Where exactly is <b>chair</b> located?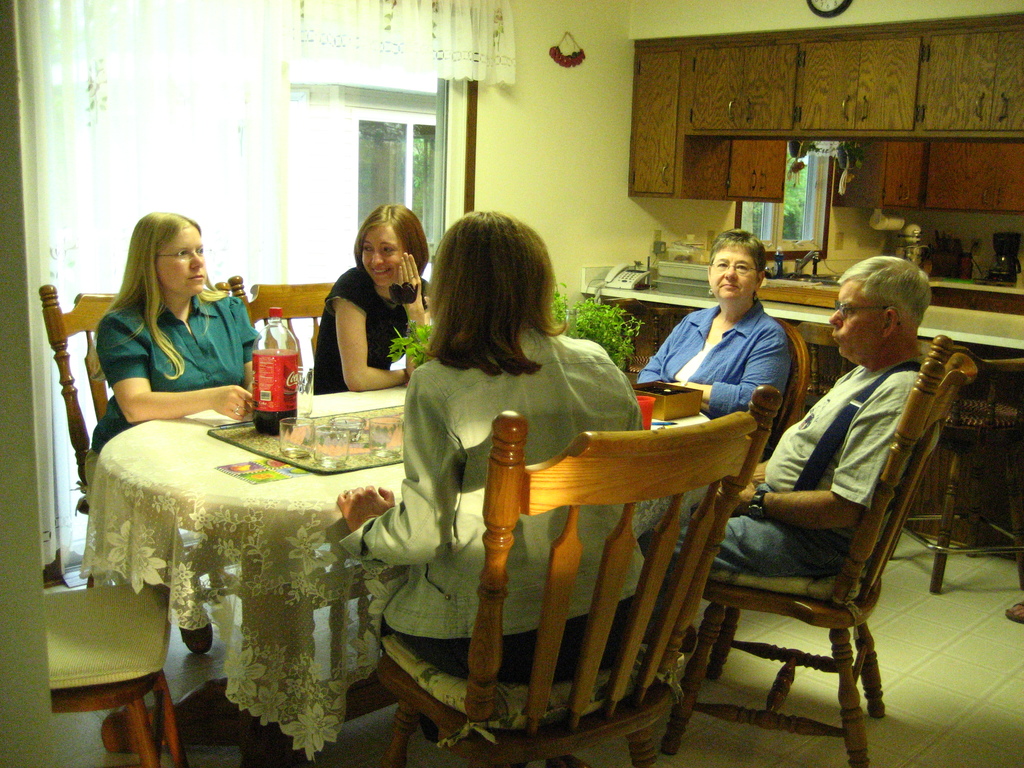
Its bounding box is {"x1": 716, "y1": 330, "x2": 937, "y2": 740}.
